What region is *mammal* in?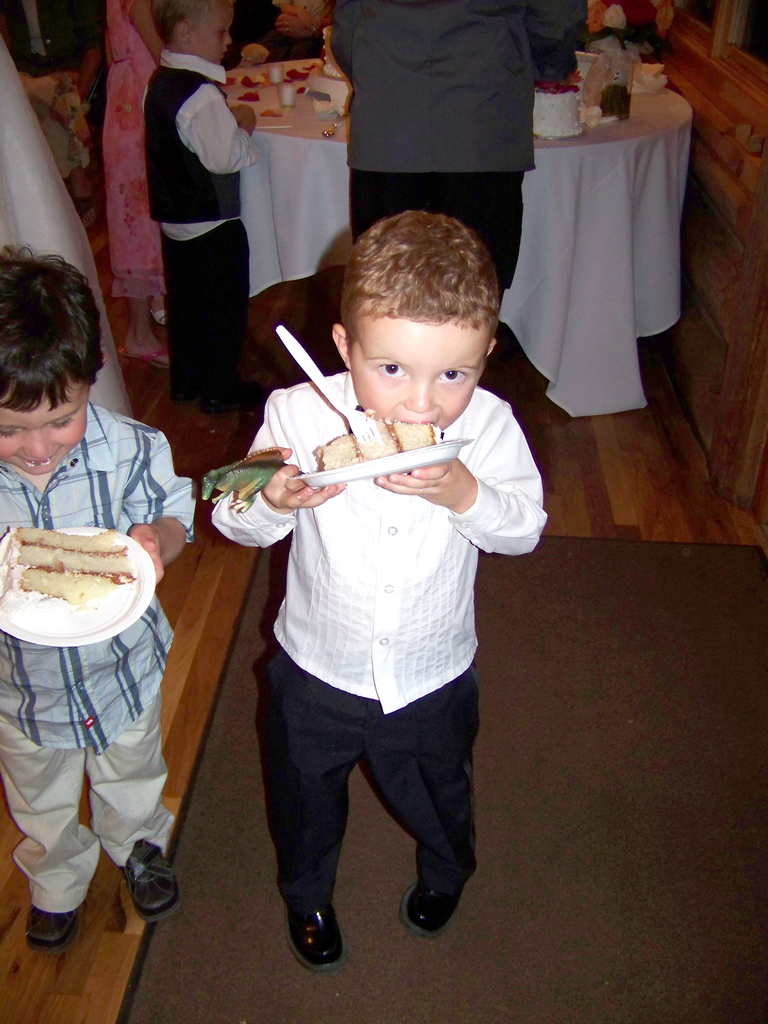
box(261, 0, 330, 60).
